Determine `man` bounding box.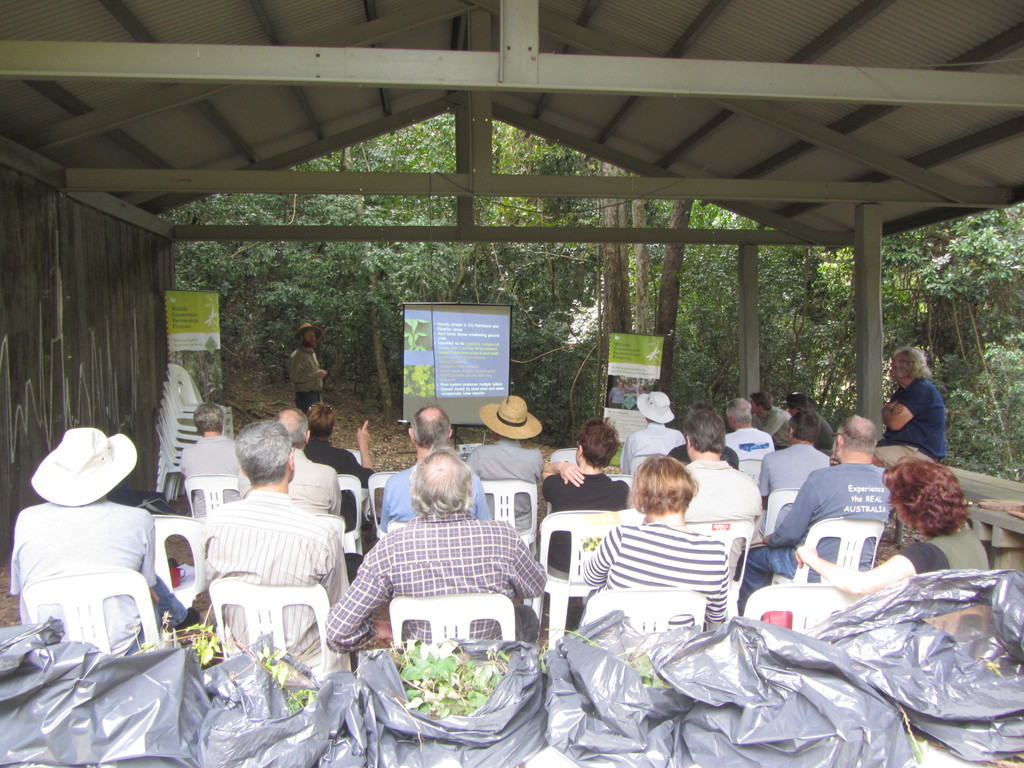
Determined: region(634, 384, 643, 403).
